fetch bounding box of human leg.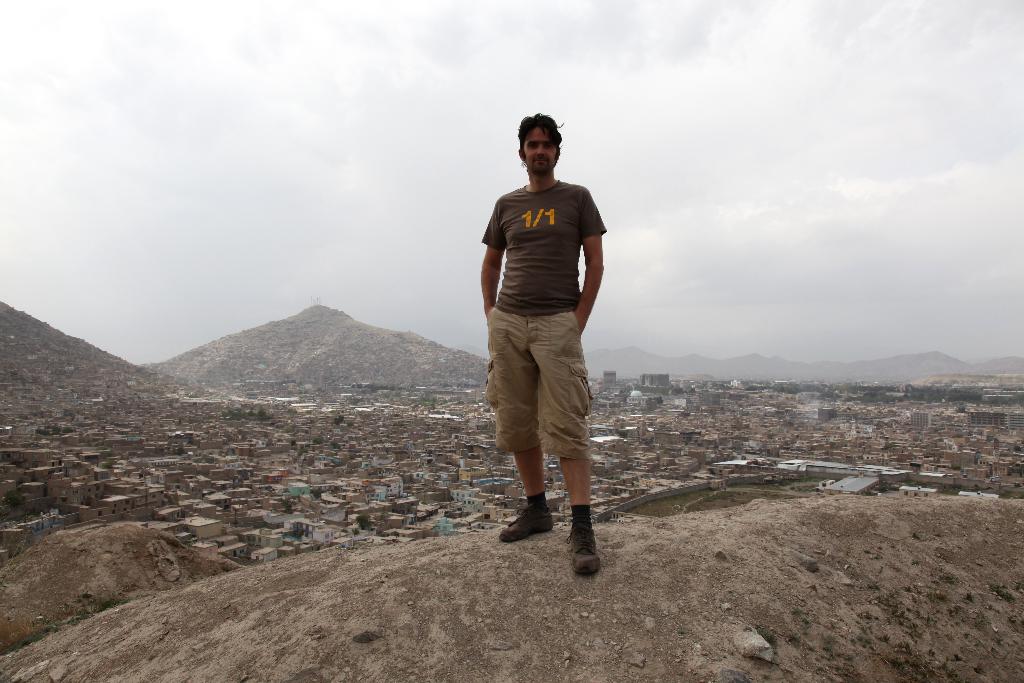
Bbox: Rect(501, 295, 554, 539).
